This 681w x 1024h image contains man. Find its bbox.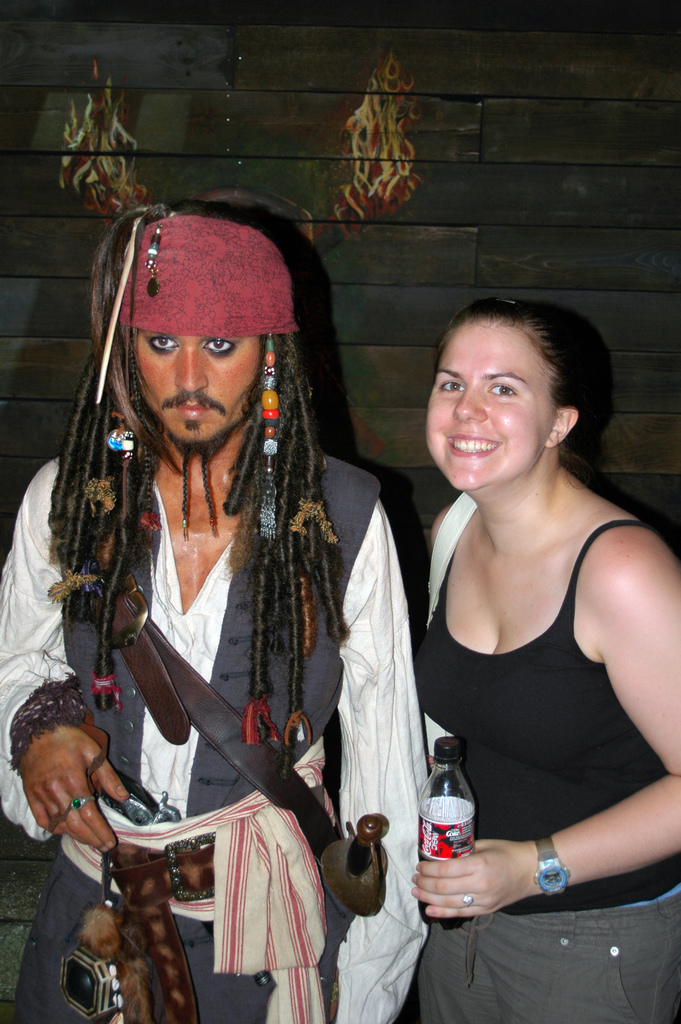
bbox=(12, 188, 425, 1023).
